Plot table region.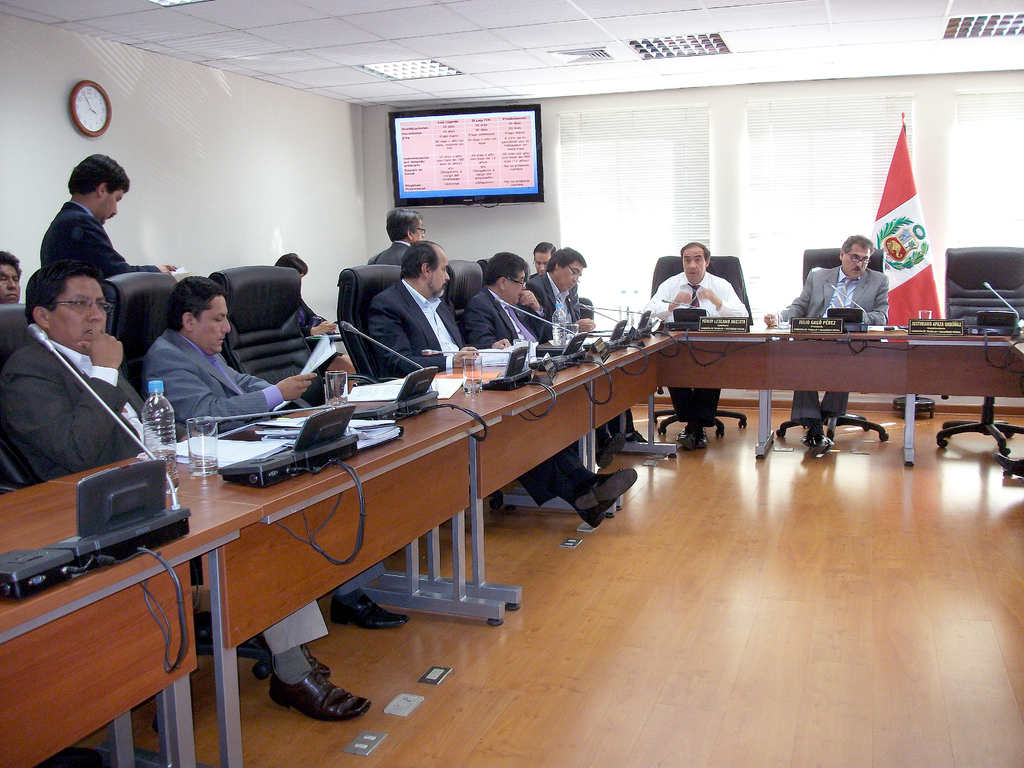
Plotted at (x1=0, y1=323, x2=1023, y2=767).
